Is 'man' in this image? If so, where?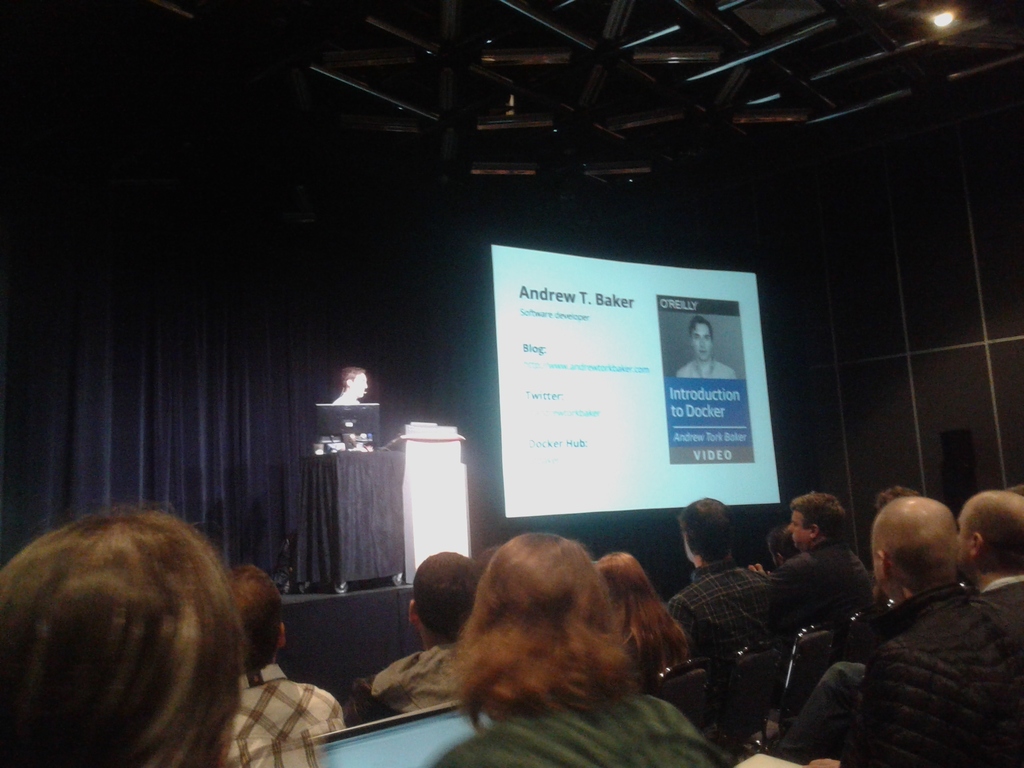
Yes, at [x1=763, y1=493, x2=877, y2=643].
